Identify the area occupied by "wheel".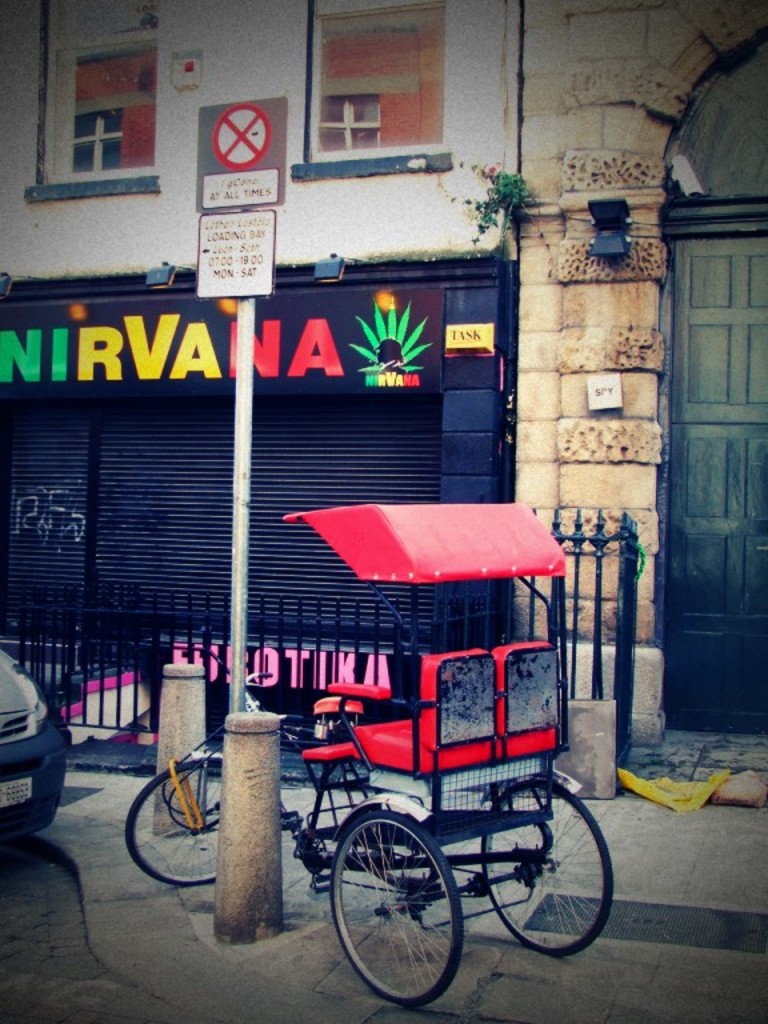
Area: (left=335, top=809, right=475, bottom=995).
